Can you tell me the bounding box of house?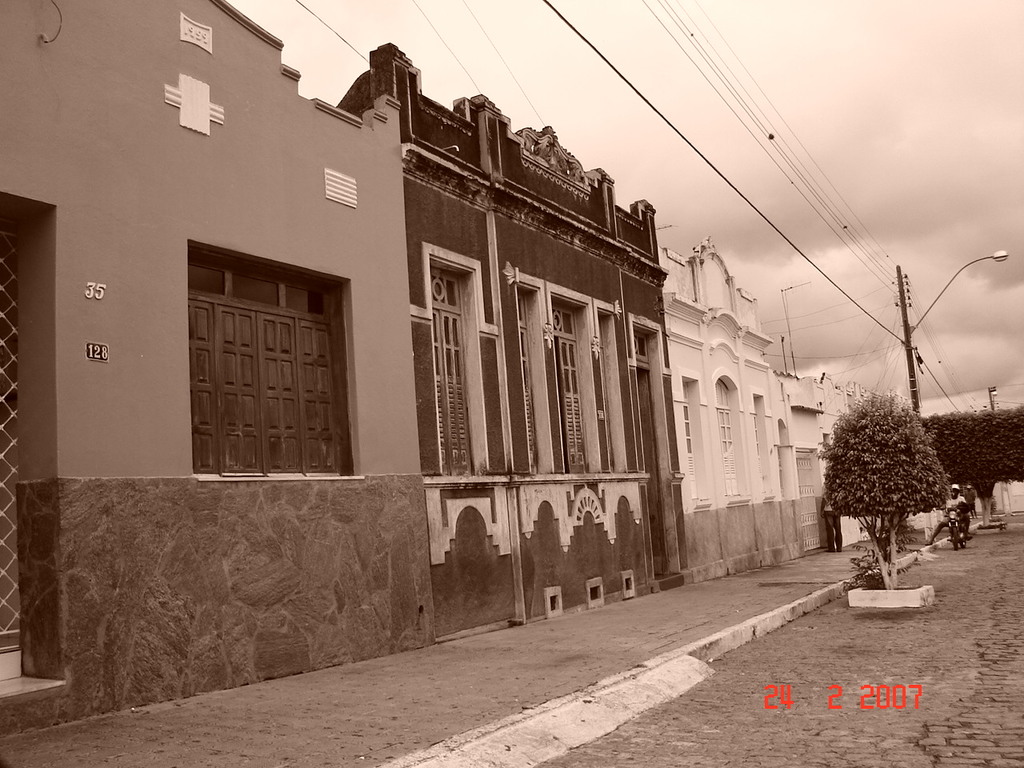
(647, 242, 881, 574).
